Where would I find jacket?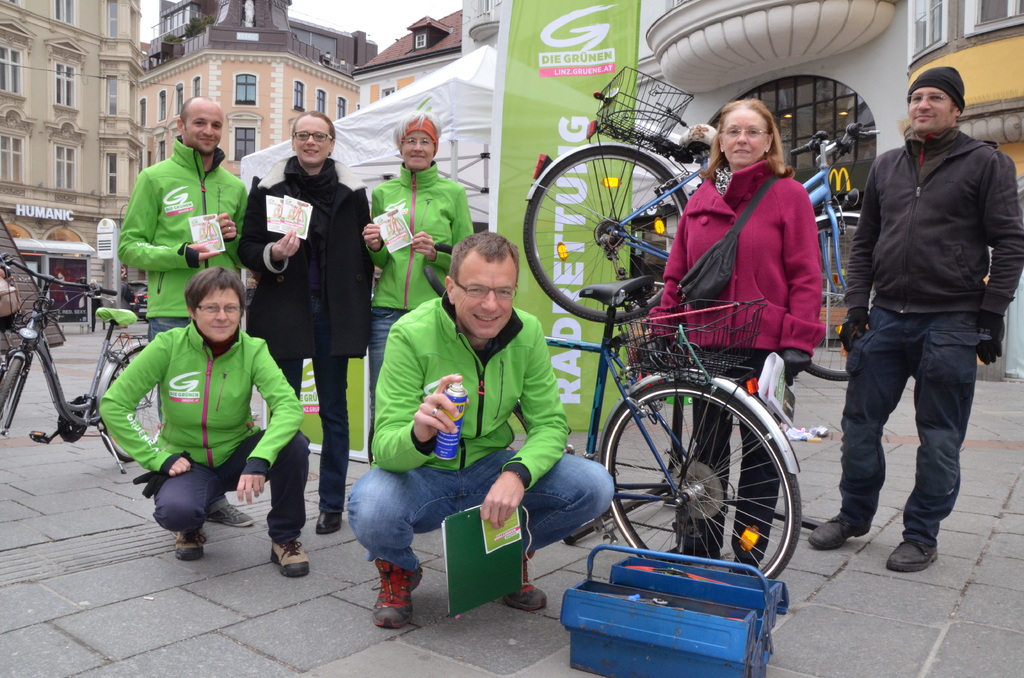
At detection(369, 159, 477, 307).
